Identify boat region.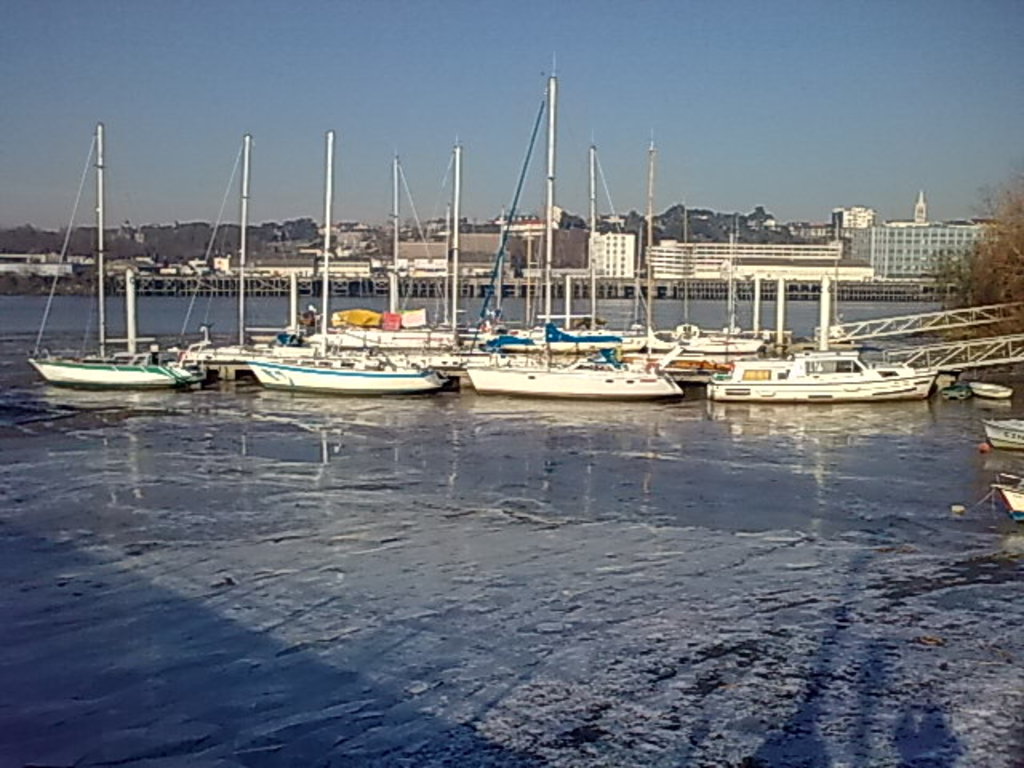
Region: bbox(459, 54, 680, 403).
